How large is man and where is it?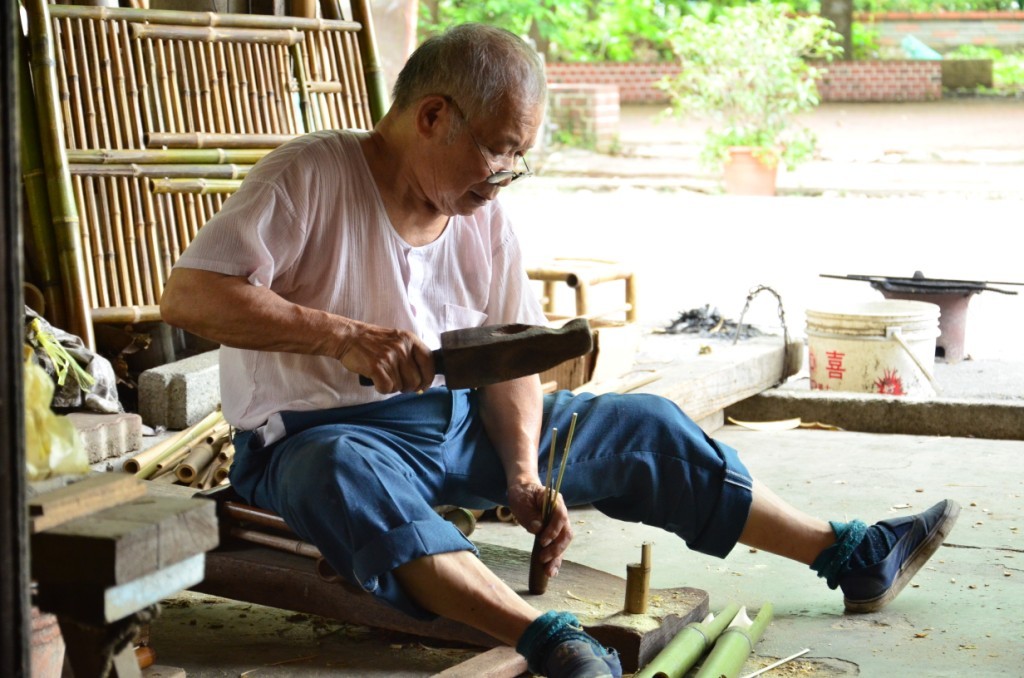
Bounding box: 127:96:778:631.
